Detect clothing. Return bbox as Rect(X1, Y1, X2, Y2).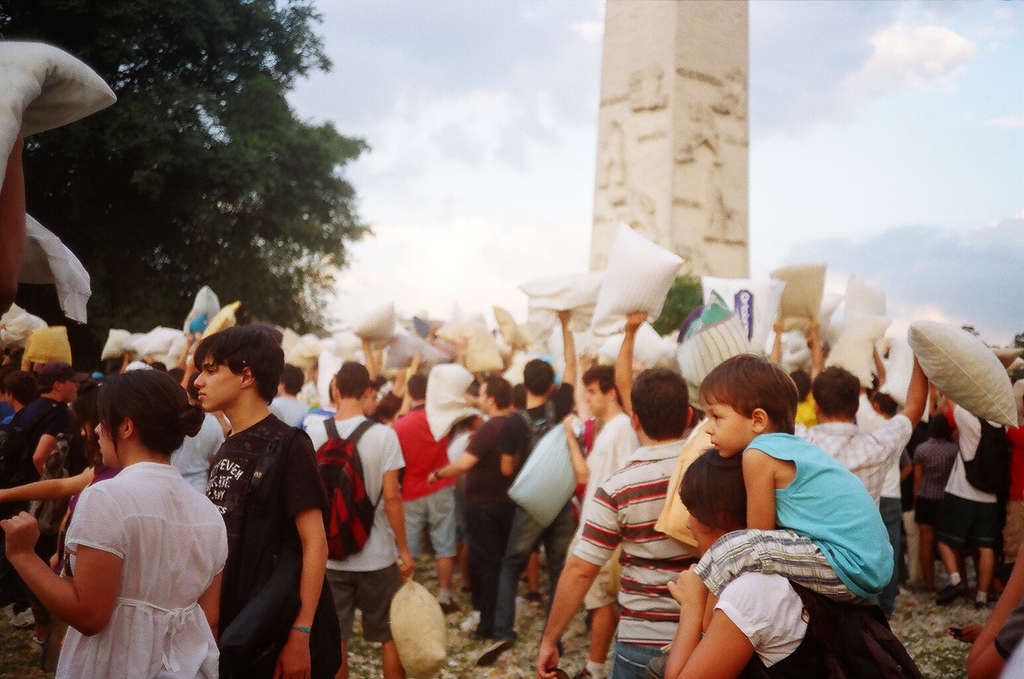
Rect(40, 440, 215, 661).
